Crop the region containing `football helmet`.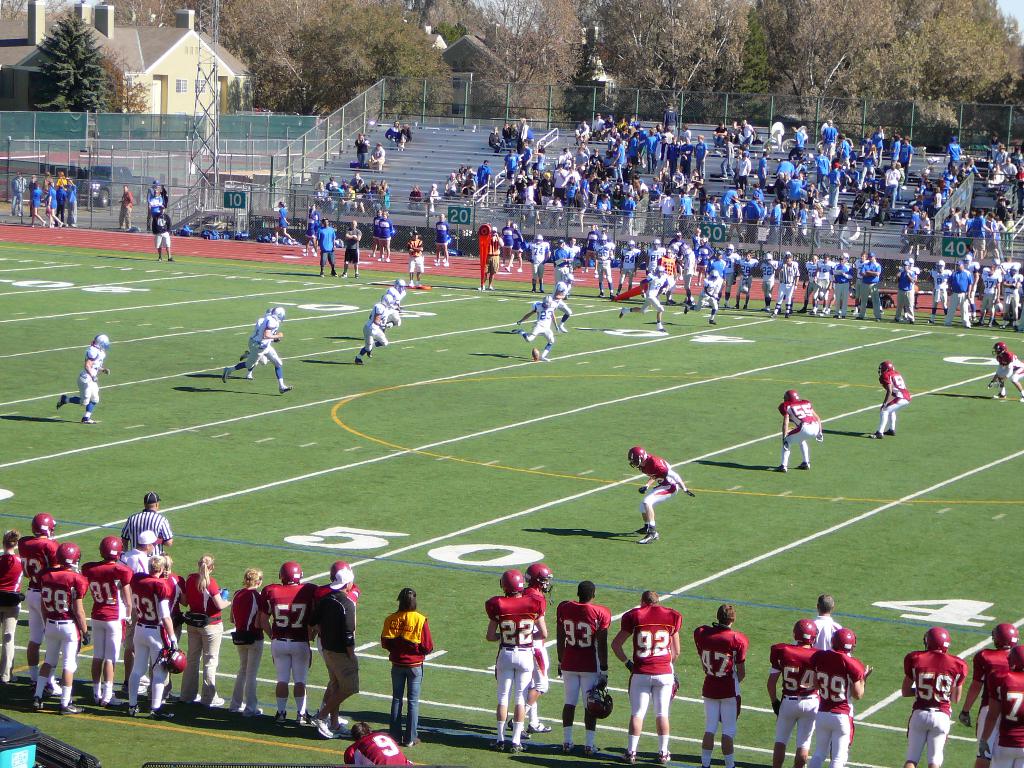
Crop region: {"x1": 329, "y1": 559, "x2": 350, "y2": 579}.
